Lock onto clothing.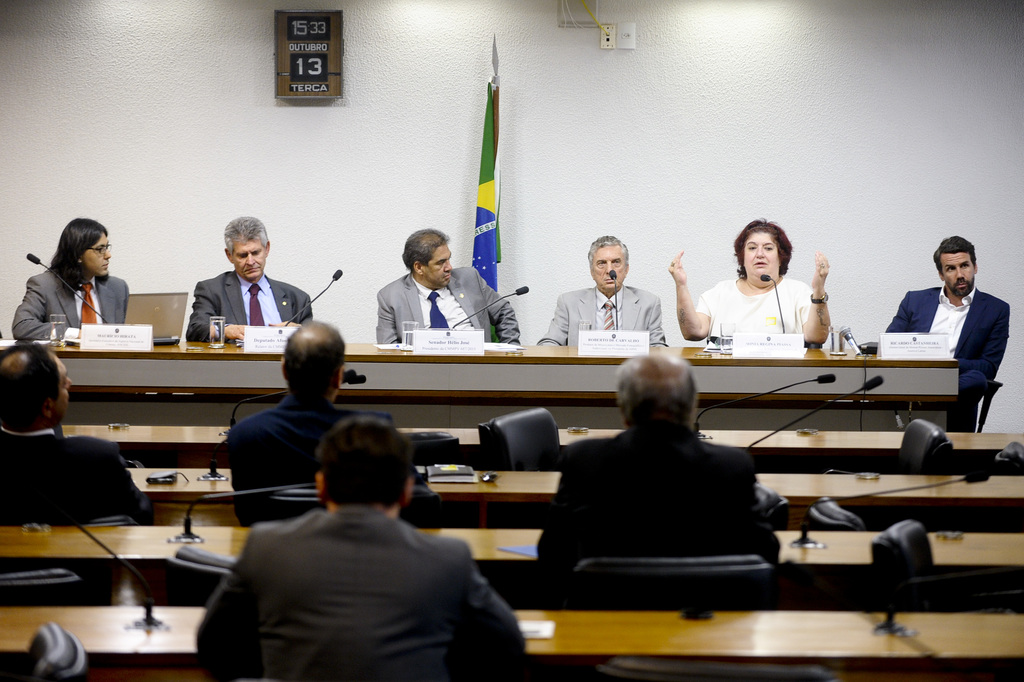
Locked: BBox(0, 430, 150, 530).
